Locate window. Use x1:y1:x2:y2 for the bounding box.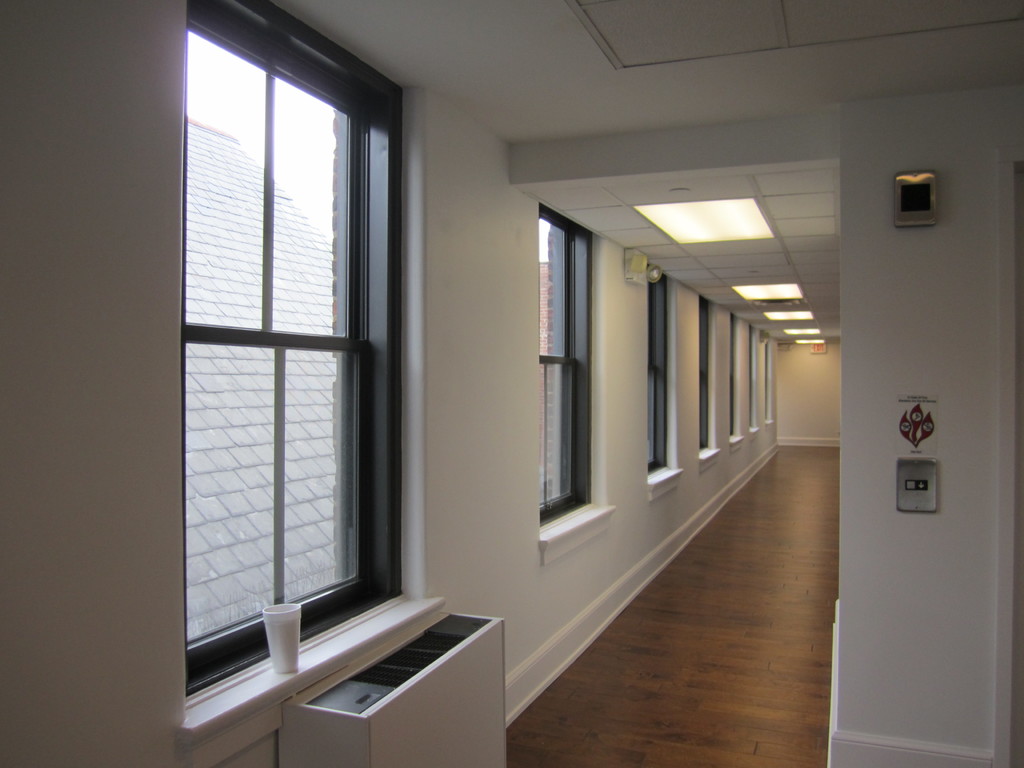
177:0:393:687.
